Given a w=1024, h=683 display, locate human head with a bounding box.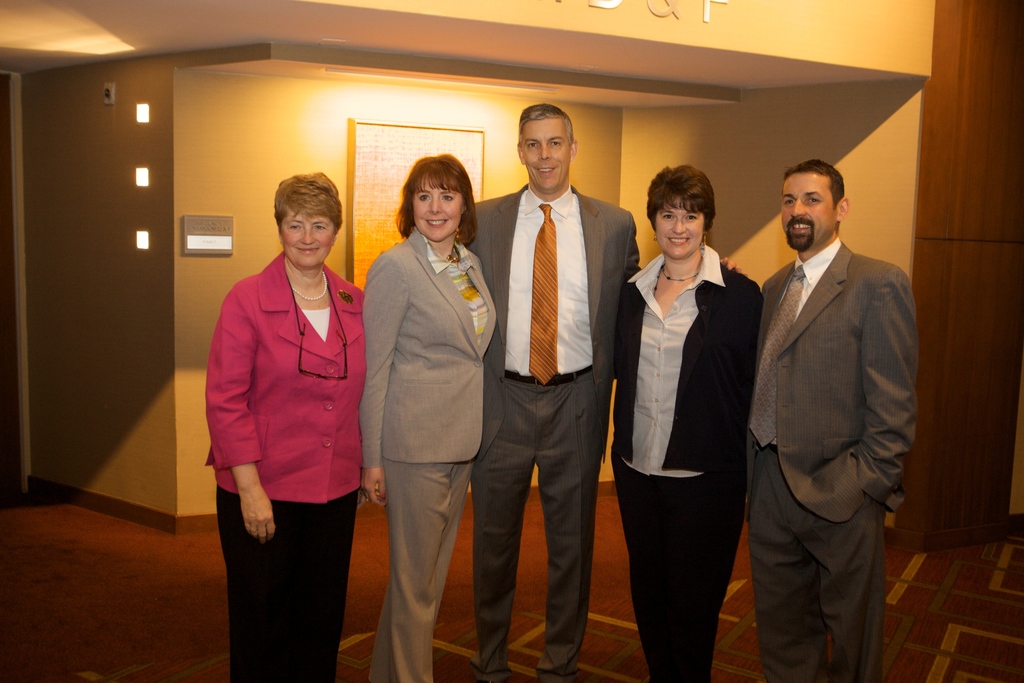
Located: crop(516, 104, 579, 192).
